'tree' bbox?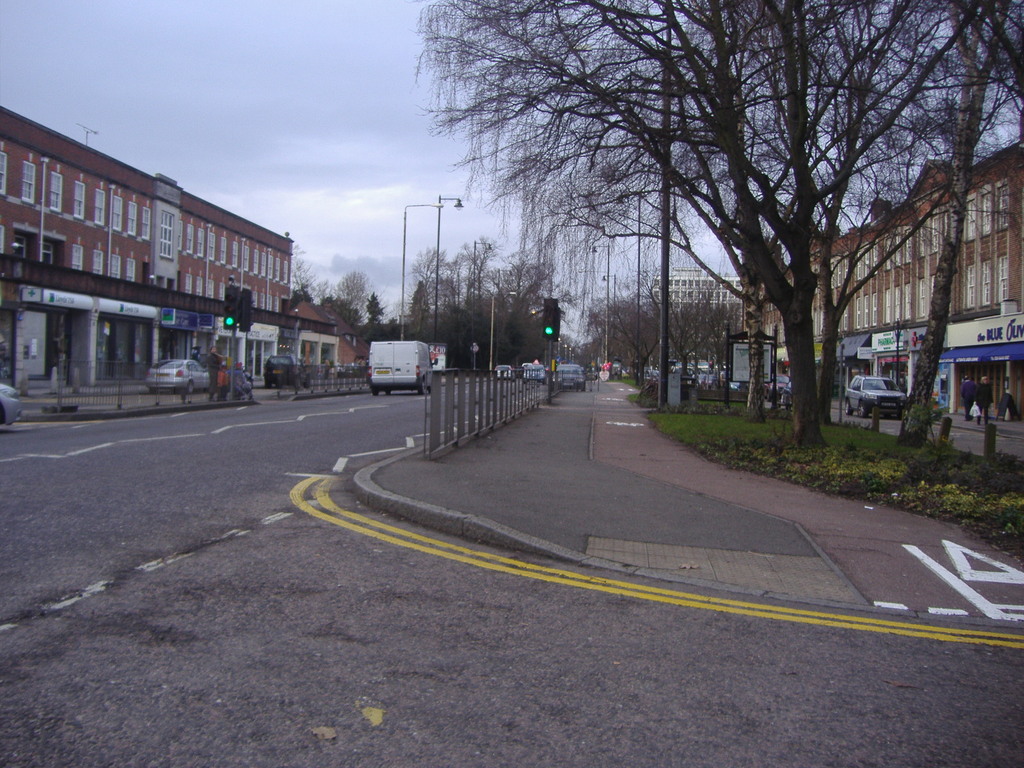
box(902, 0, 1023, 445)
